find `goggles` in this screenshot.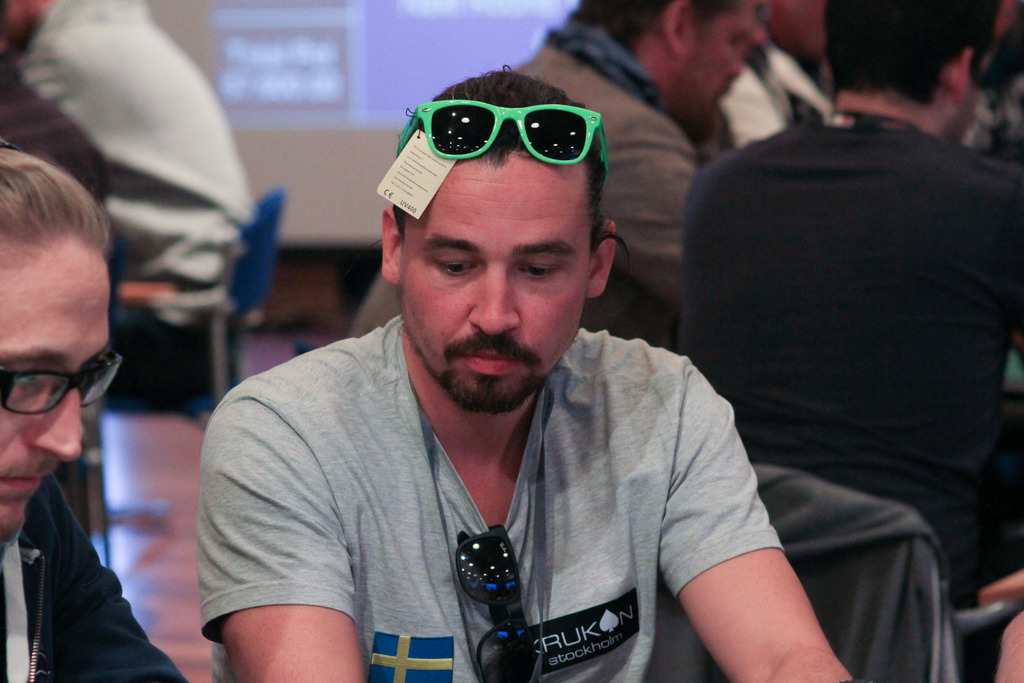
The bounding box for `goggles` is <bbox>394, 94, 613, 178</bbox>.
